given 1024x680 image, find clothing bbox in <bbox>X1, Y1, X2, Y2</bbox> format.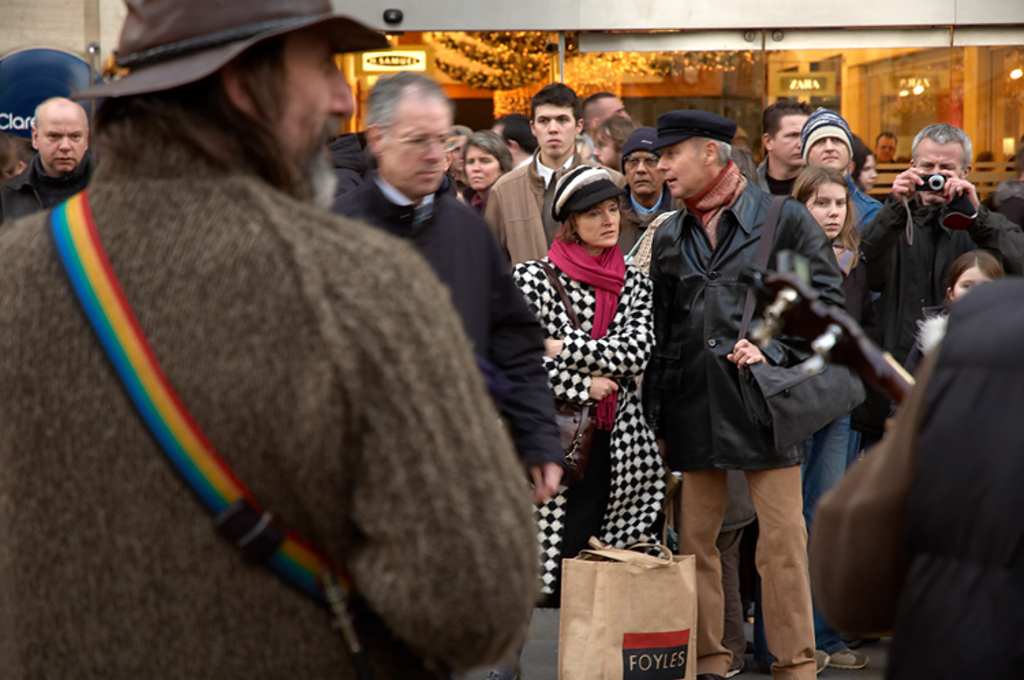
<bbox>0, 150, 101, 231</bbox>.
